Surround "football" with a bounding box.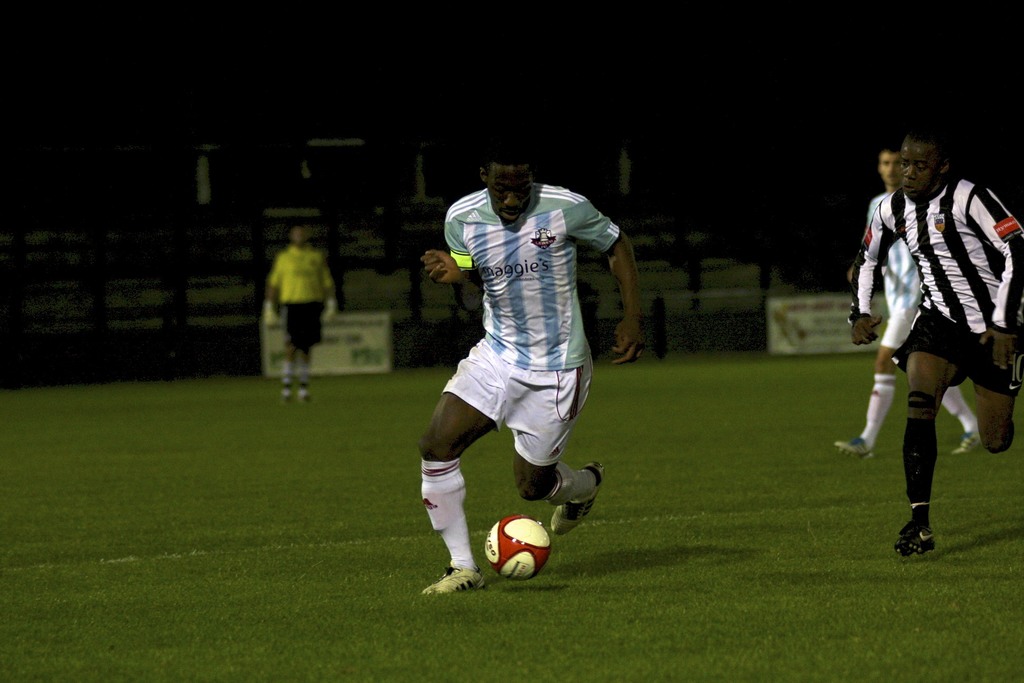
<bbox>484, 516, 550, 582</bbox>.
